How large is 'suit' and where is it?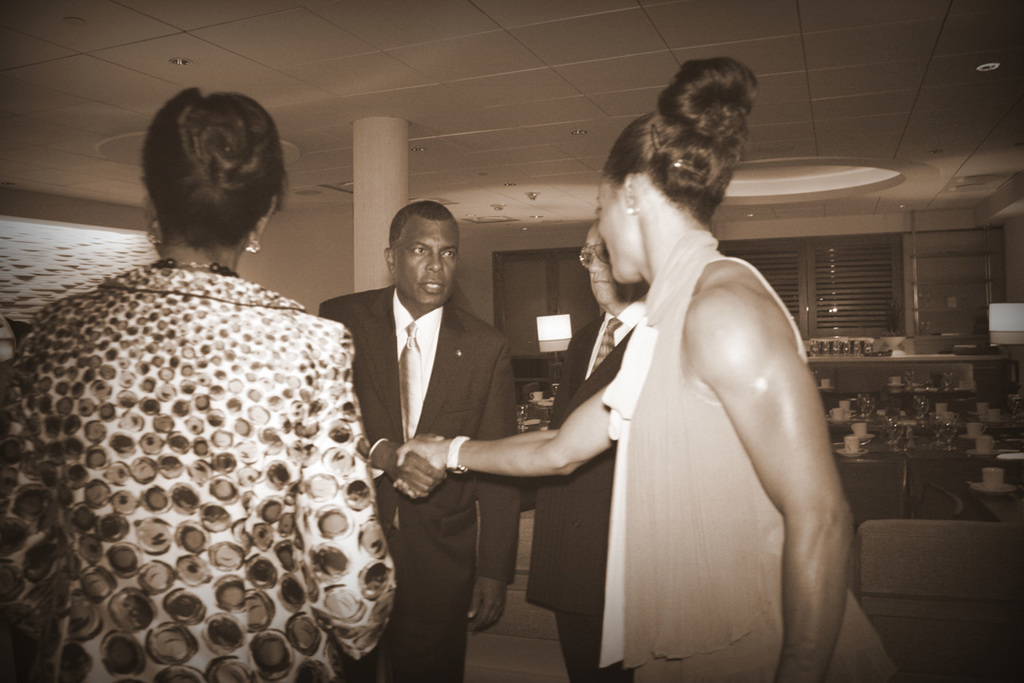
Bounding box: select_region(520, 292, 648, 682).
